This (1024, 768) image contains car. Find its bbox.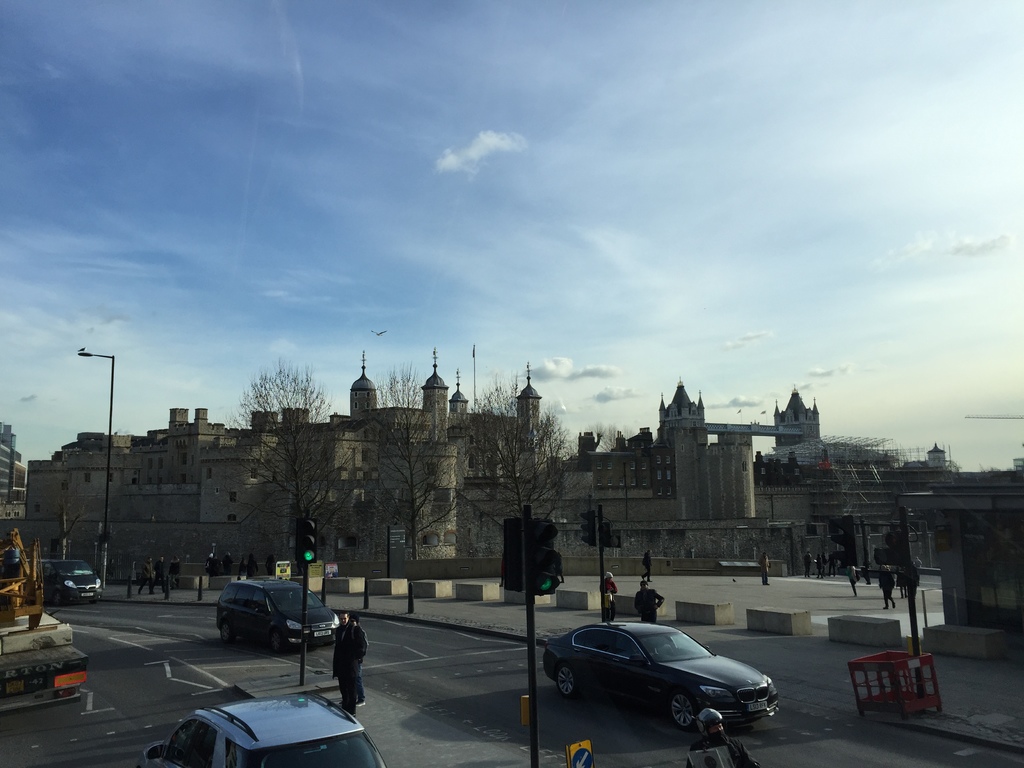
[214,577,340,656].
